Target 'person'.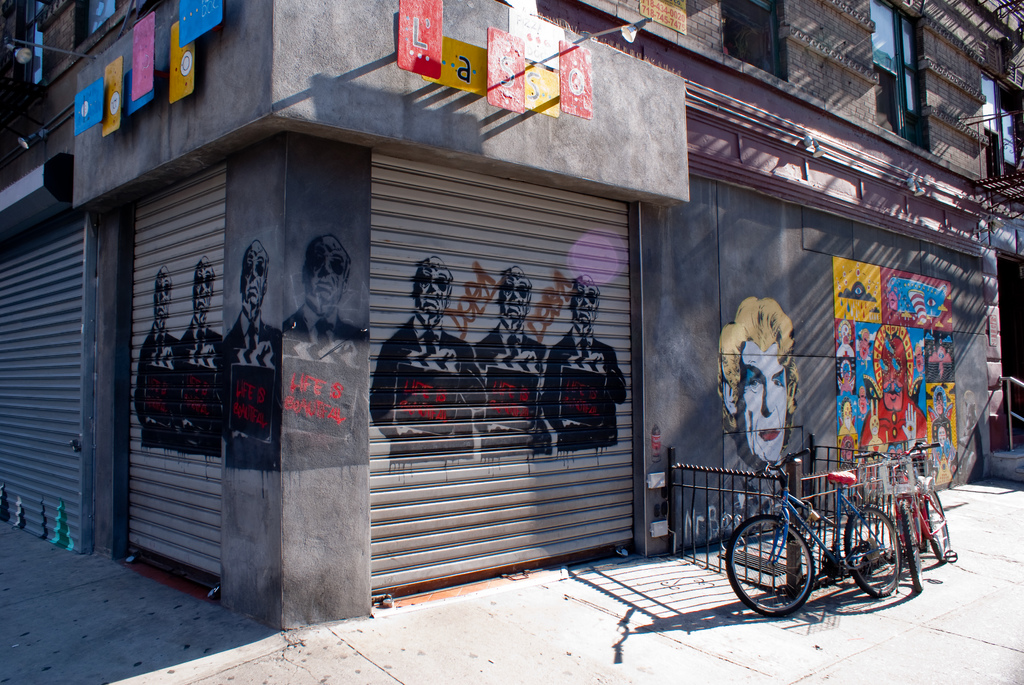
Target region: l=220, t=242, r=284, b=442.
